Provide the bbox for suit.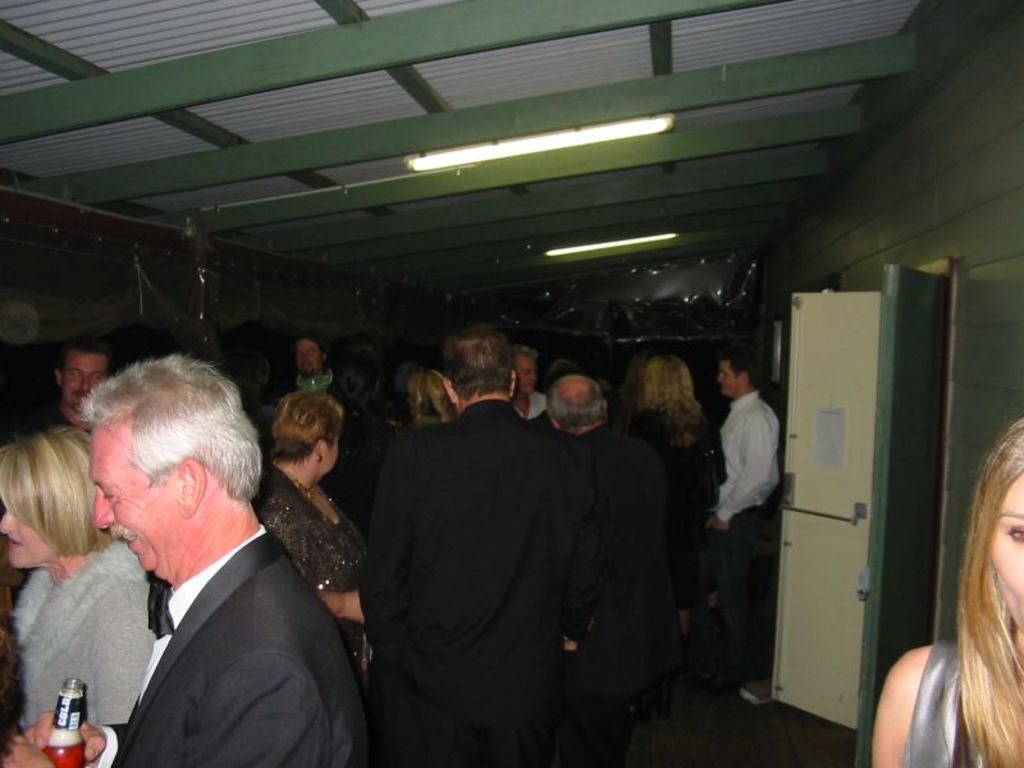
(x1=92, y1=522, x2=369, y2=767).
